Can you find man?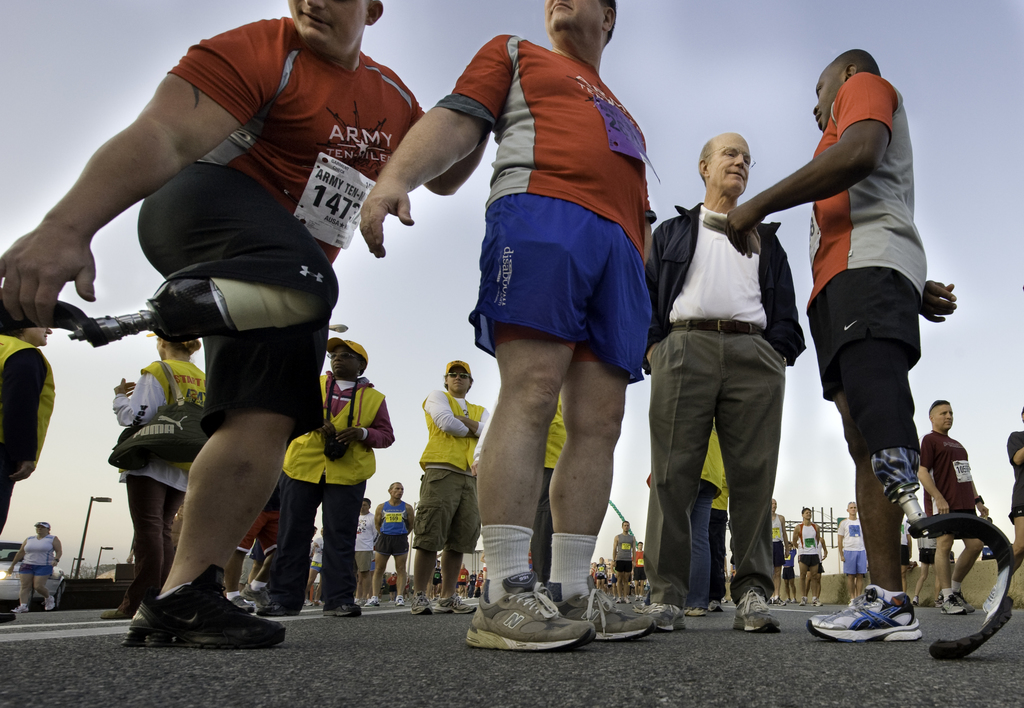
Yes, bounding box: x1=373, y1=481, x2=414, y2=611.
